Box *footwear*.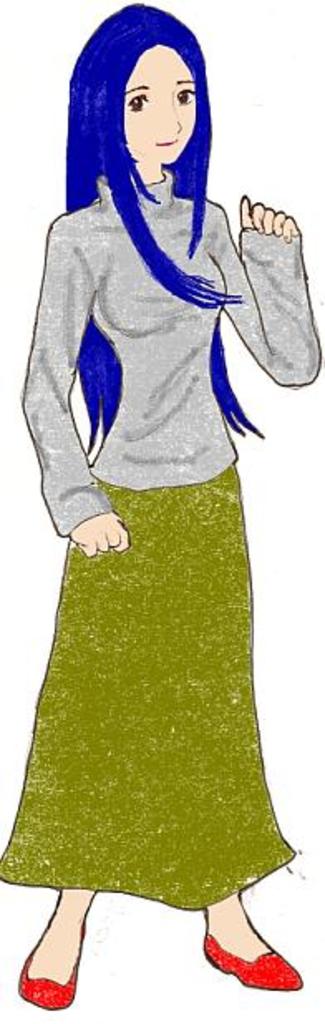
crop(18, 918, 86, 1007).
